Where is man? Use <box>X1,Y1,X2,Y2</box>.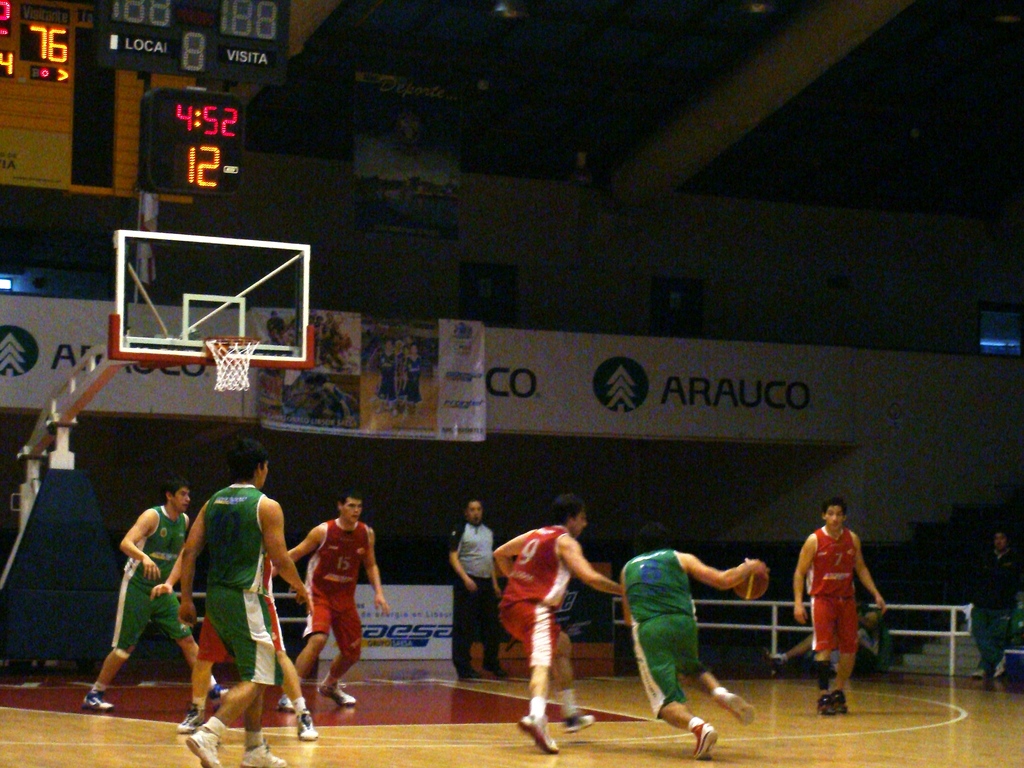
<box>80,477,231,716</box>.
